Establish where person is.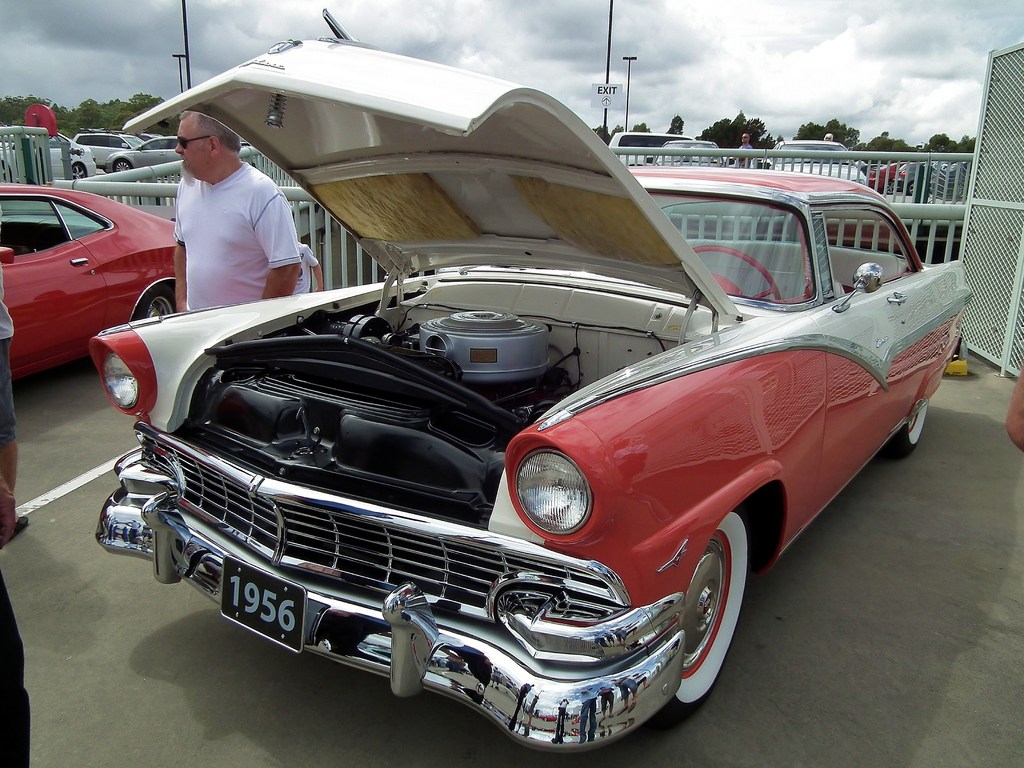
Established at (1007,363,1023,456).
